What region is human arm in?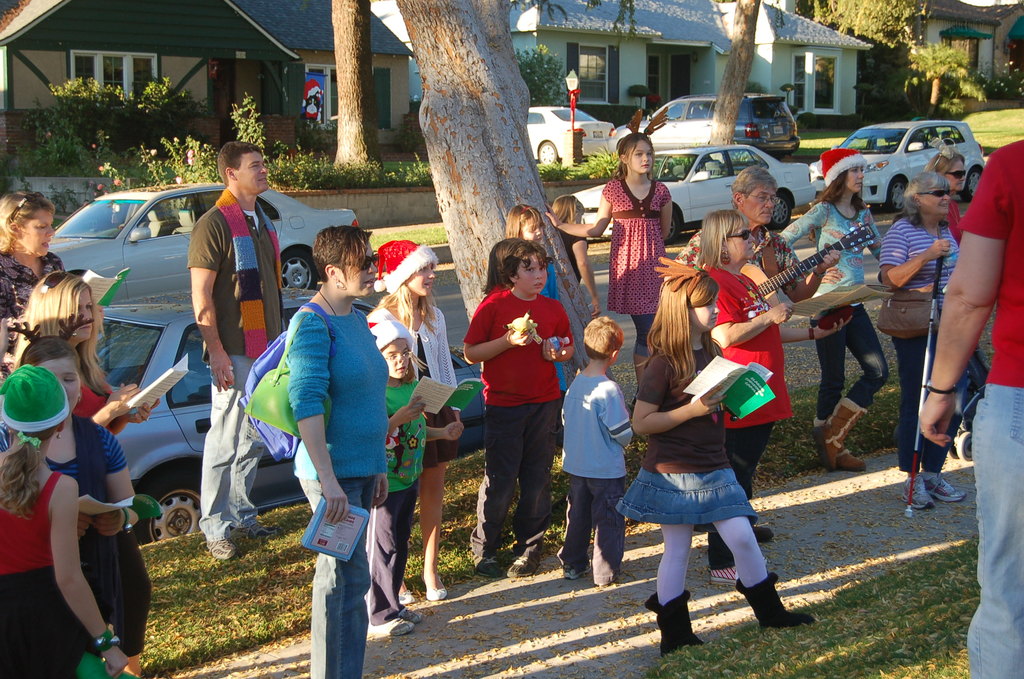
locate(280, 315, 353, 529).
